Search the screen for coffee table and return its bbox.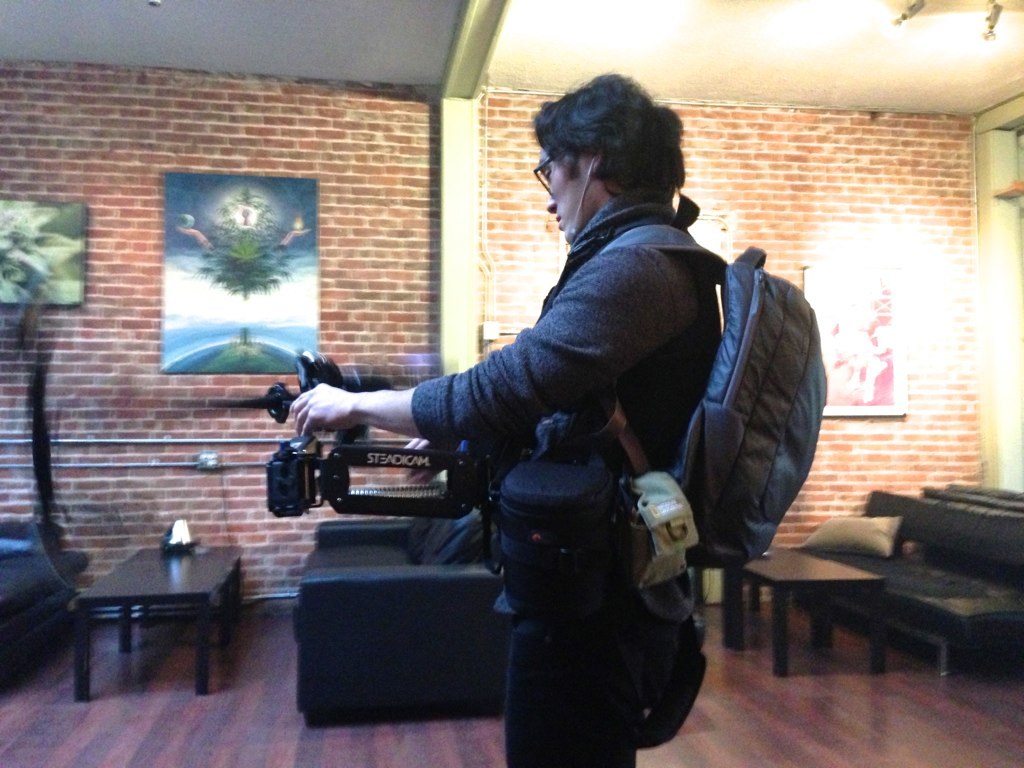
Found: {"left": 50, "top": 525, "right": 247, "bottom": 705}.
